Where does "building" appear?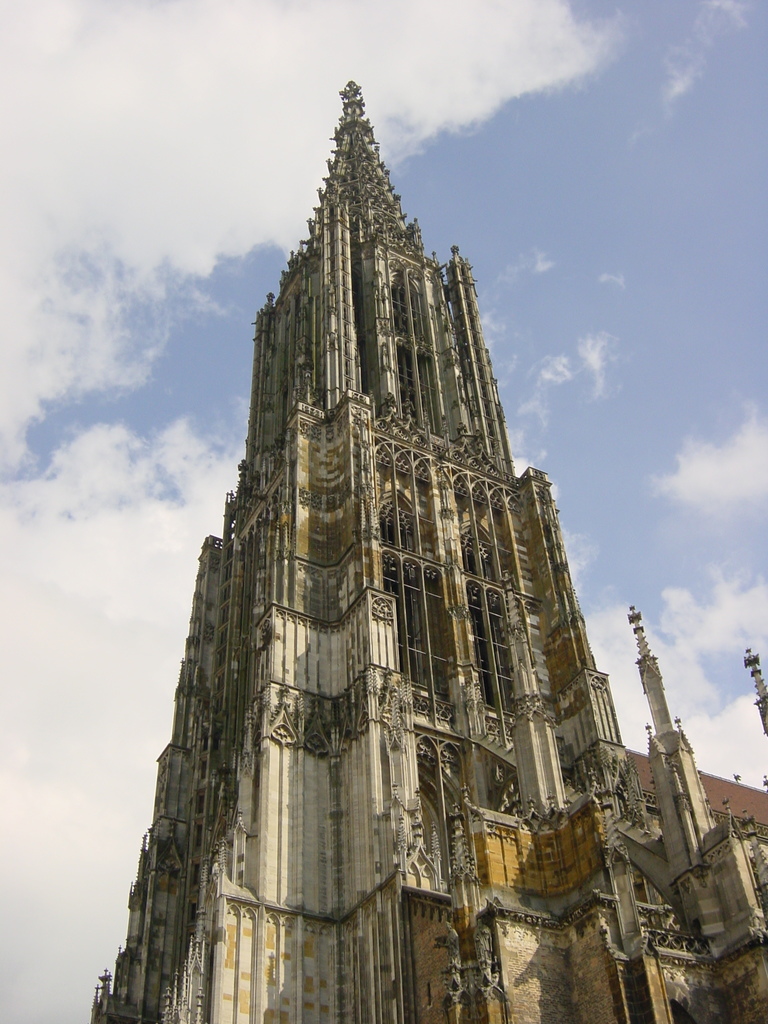
Appears at <region>92, 78, 767, 1023</region>.
